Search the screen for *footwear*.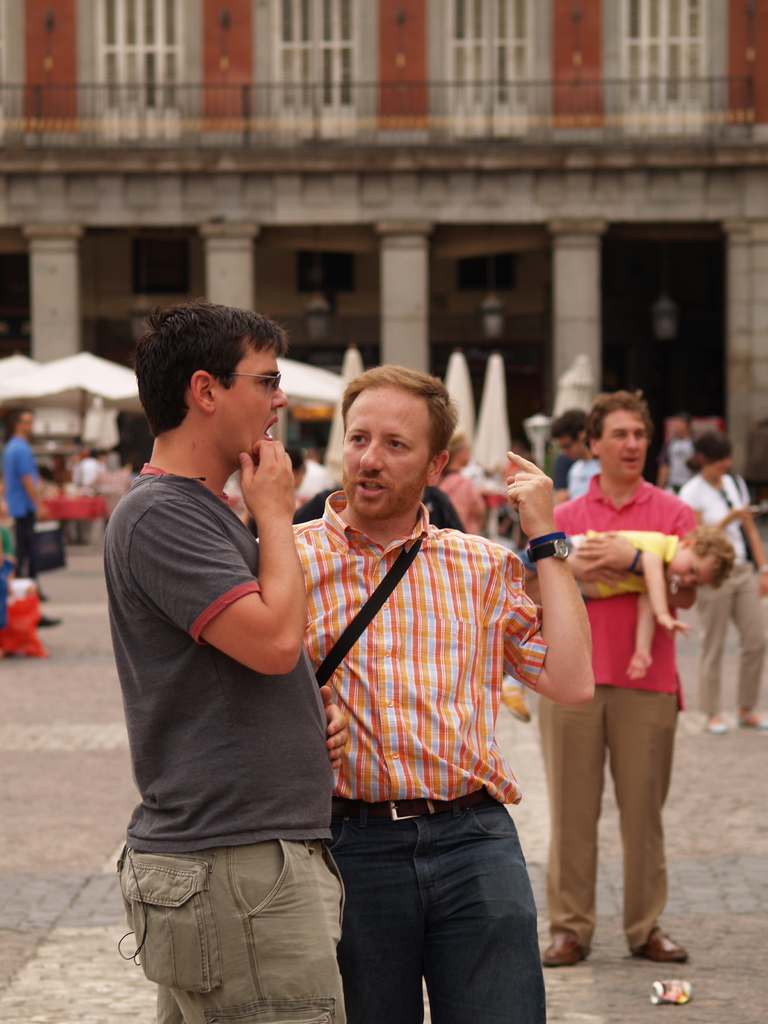
Found at 637,925,692,968.
